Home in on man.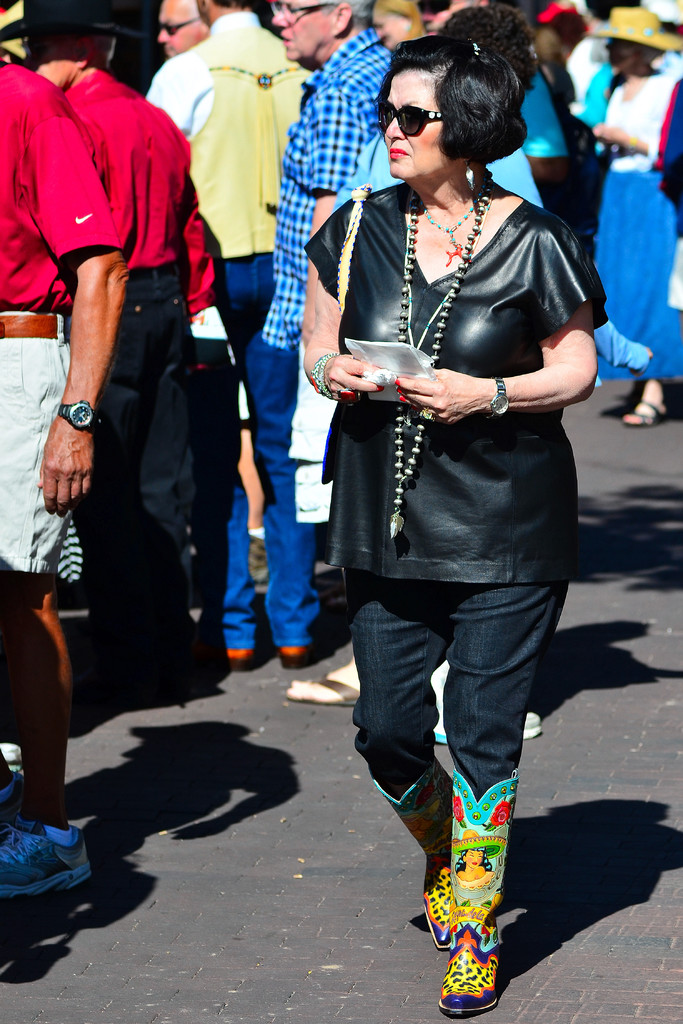
Homed in at 0, 46, 127, 896.
